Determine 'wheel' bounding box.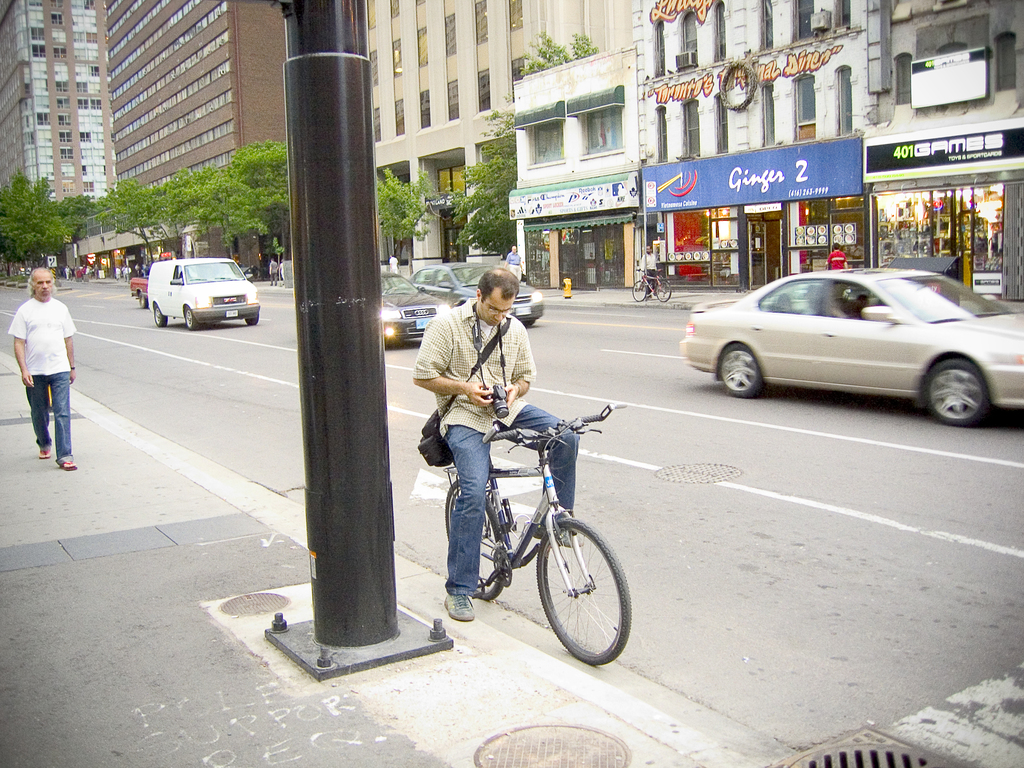
Determined: bbox=[185, 307, 200, 330].
